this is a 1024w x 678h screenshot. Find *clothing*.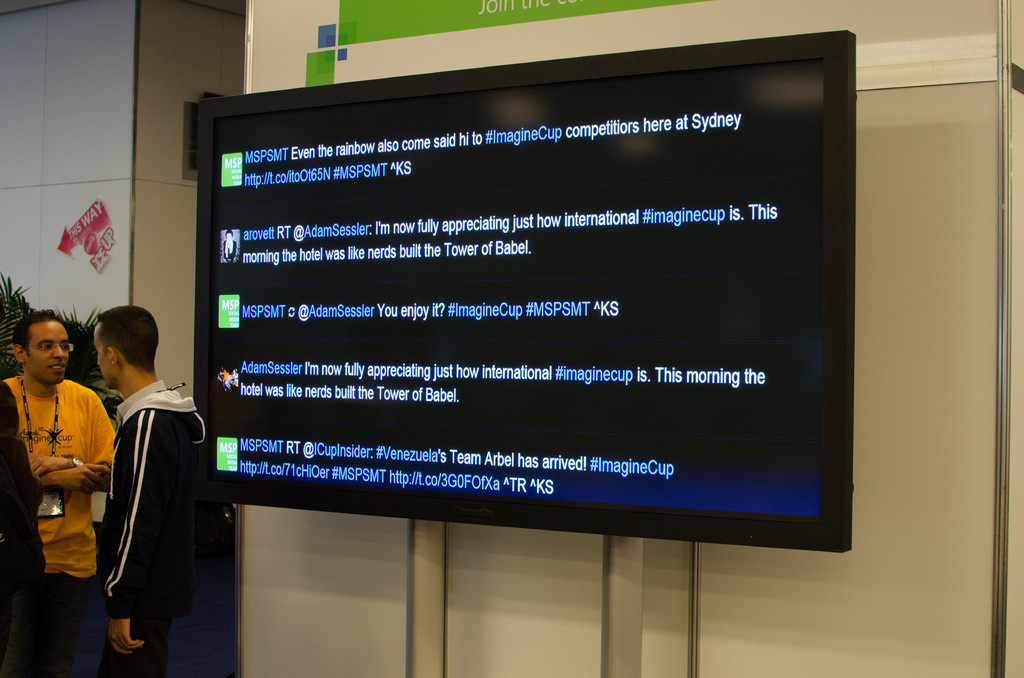
Bounding box: rect(5, 380, 115, 650).
